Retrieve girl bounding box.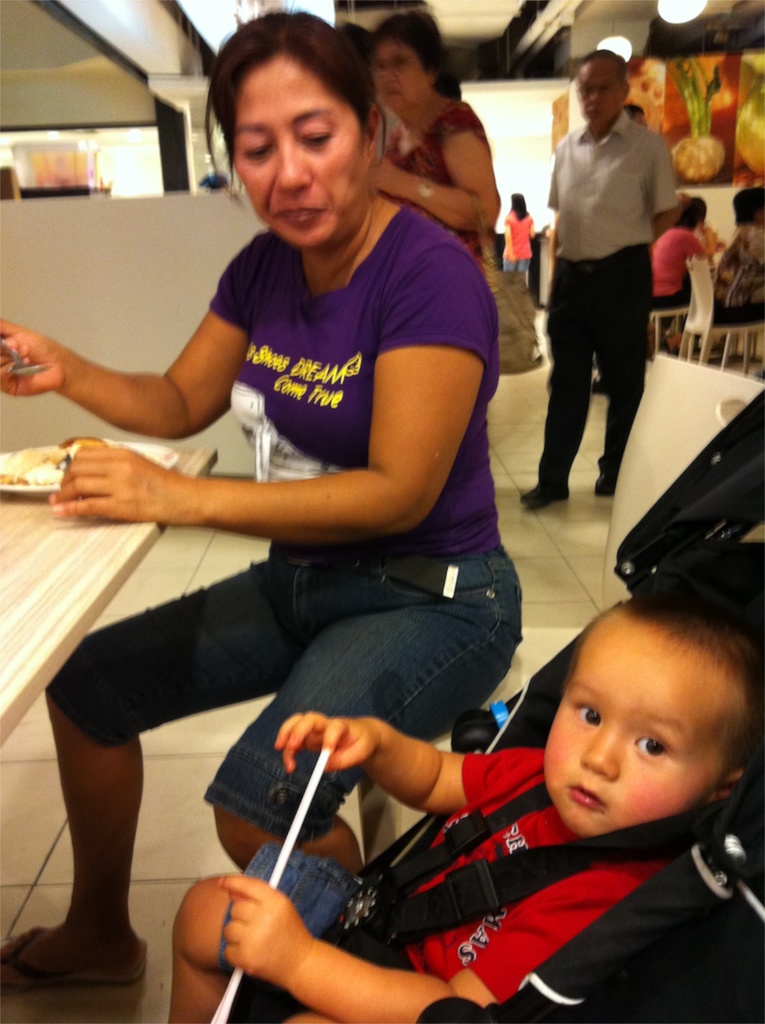
Bounding box: 506, 187, 538, 287.
